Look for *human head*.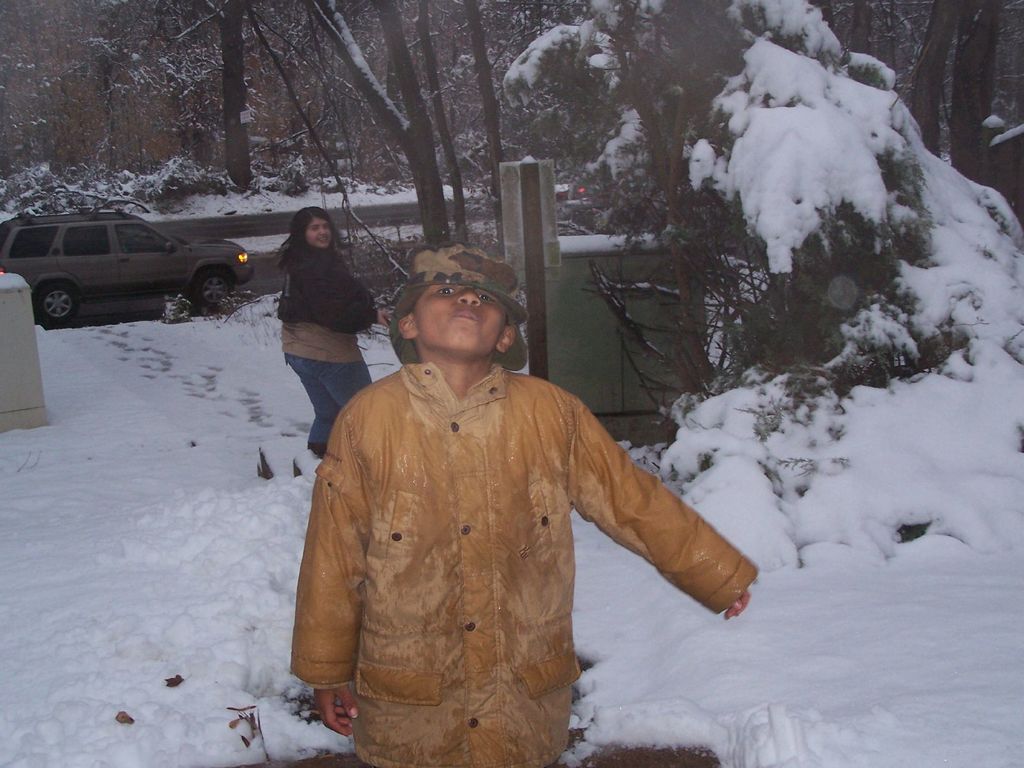
Found: (295, 209, 338, 248).
